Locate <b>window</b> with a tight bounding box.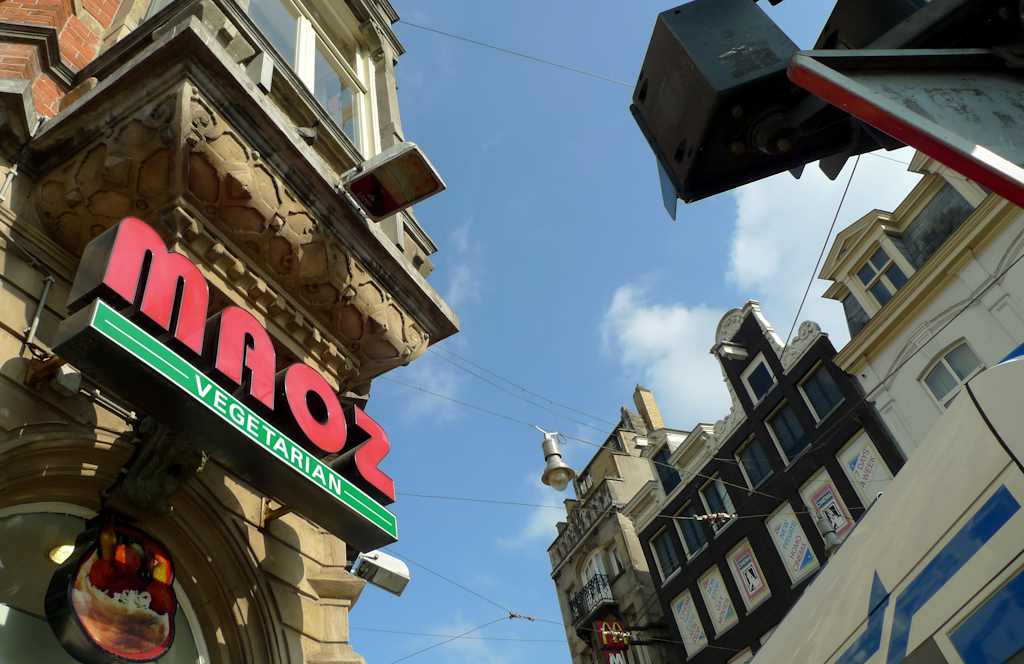
bbox=(602, 545, 624, 574).
